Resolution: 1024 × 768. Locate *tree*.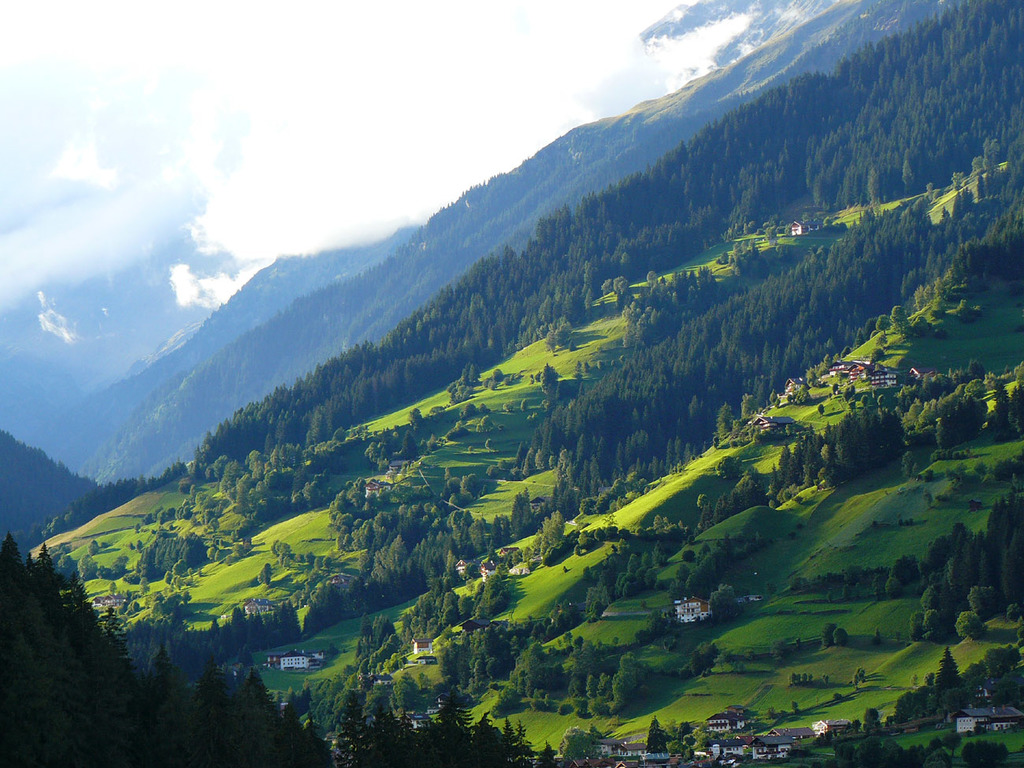
region(268, 468, 285, 489).
